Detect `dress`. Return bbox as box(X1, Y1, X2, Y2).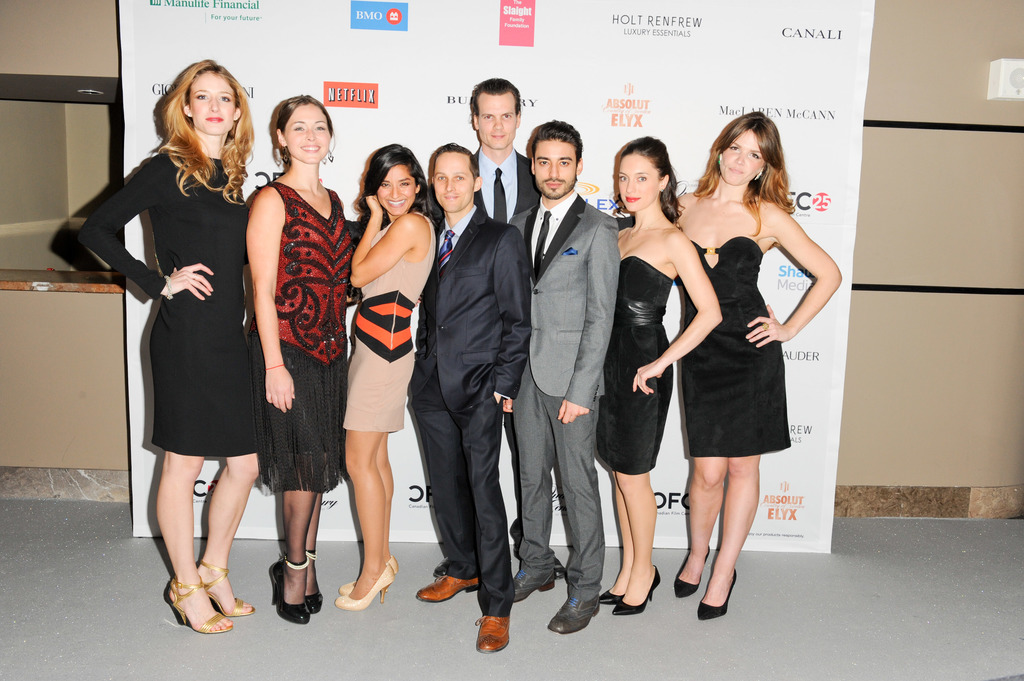
box(676, 237, 791, 460).
